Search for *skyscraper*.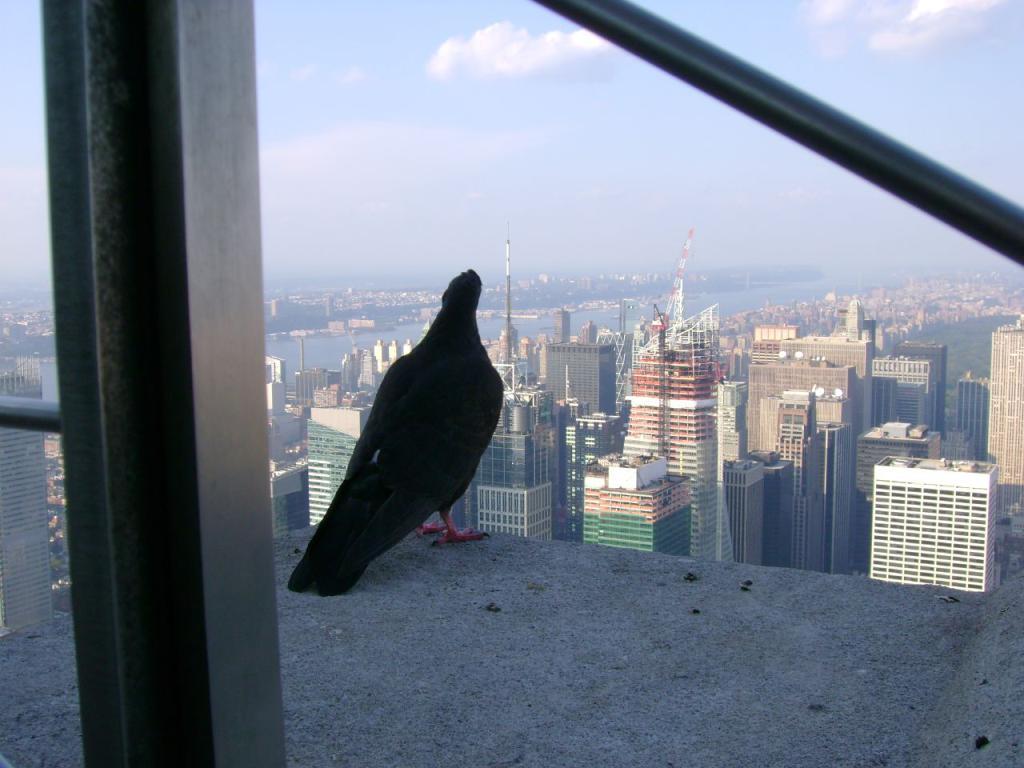
Found at BBox(770, 389, 814, 570).
